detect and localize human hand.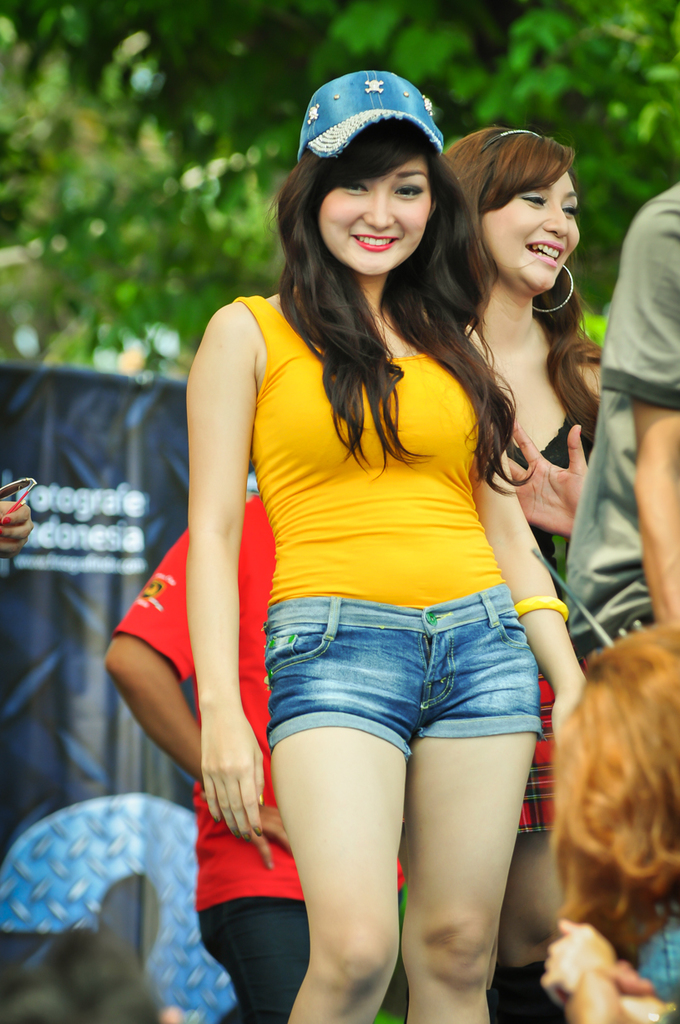
Localized at box(250, 798, 296, 868).
